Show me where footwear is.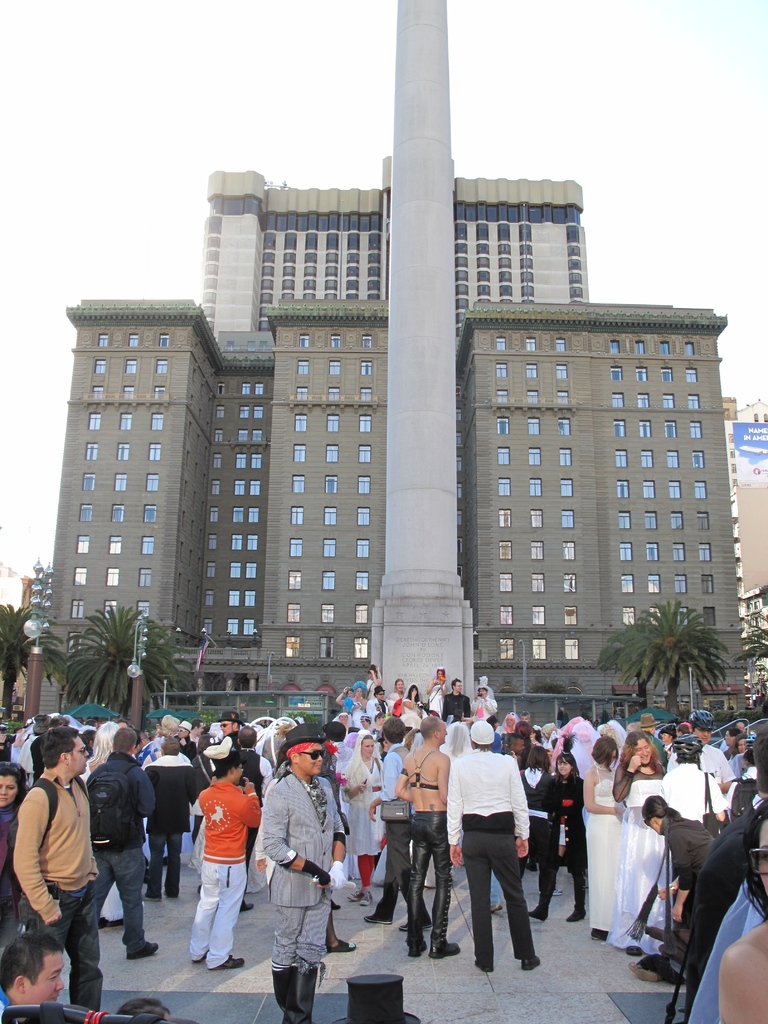
footwear is at locate(326, 935, 355, 953).
